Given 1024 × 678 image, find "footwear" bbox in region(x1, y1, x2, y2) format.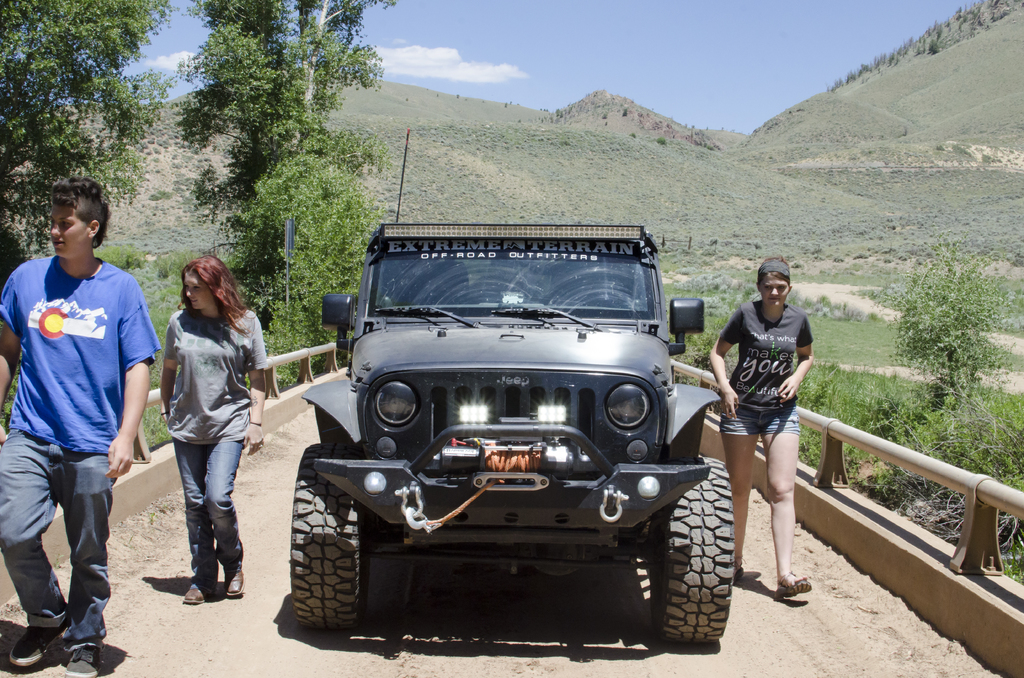
region(56, 653, 97, 677).
